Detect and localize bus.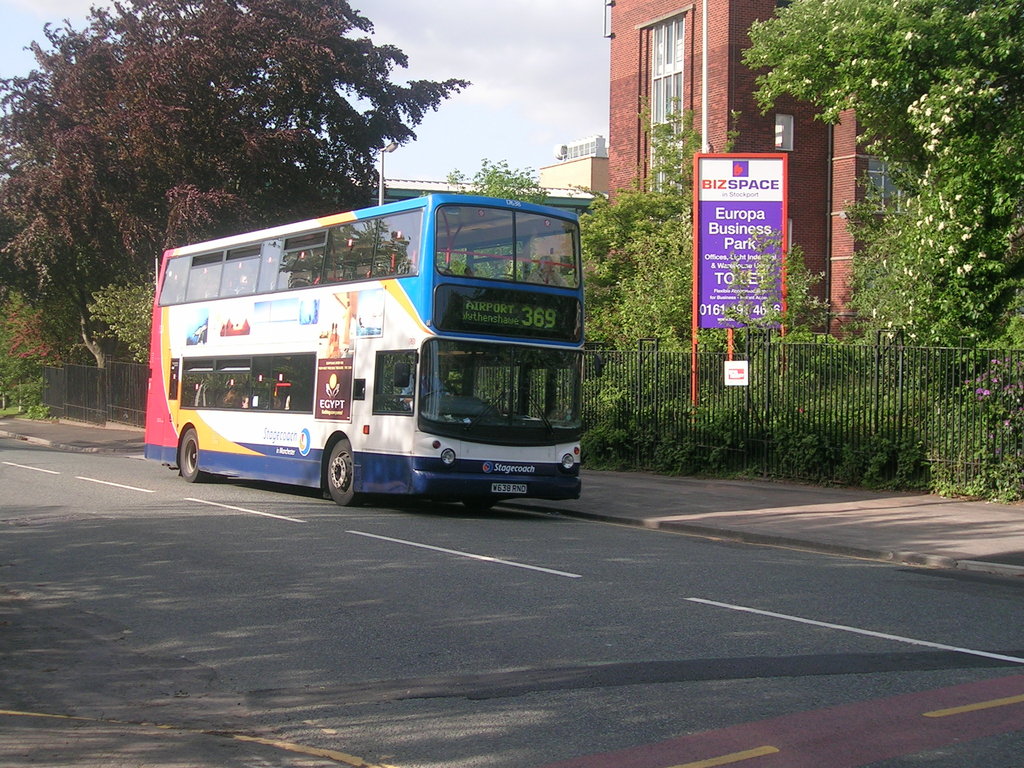
Localized at locate(143, 186, 607, 520).
